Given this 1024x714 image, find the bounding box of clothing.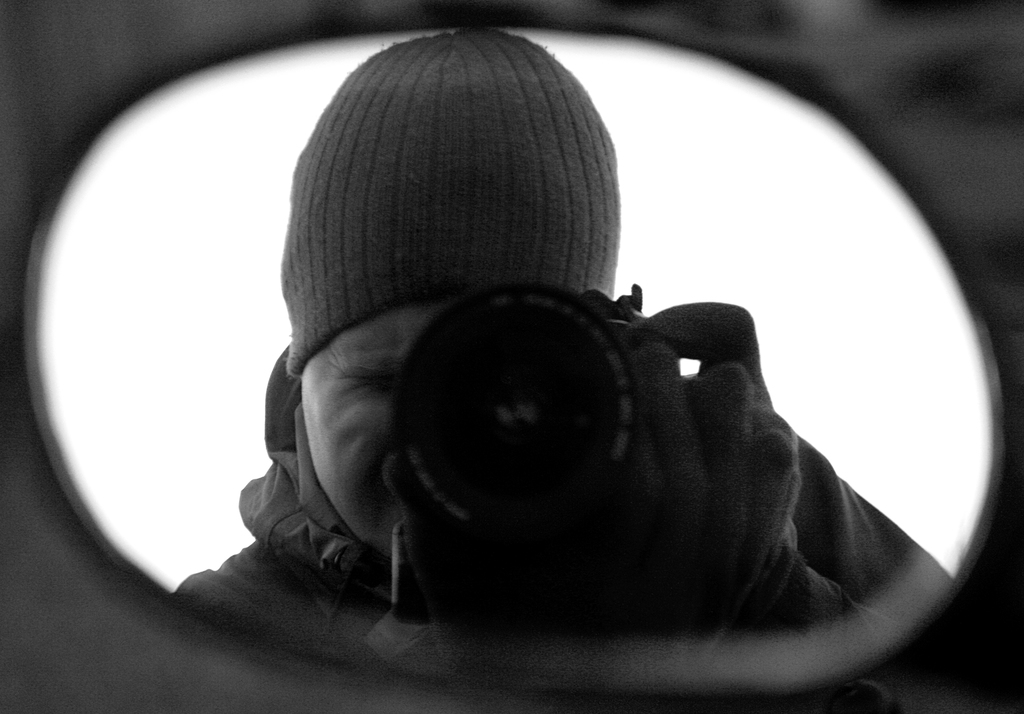
[176,28,953,678].
